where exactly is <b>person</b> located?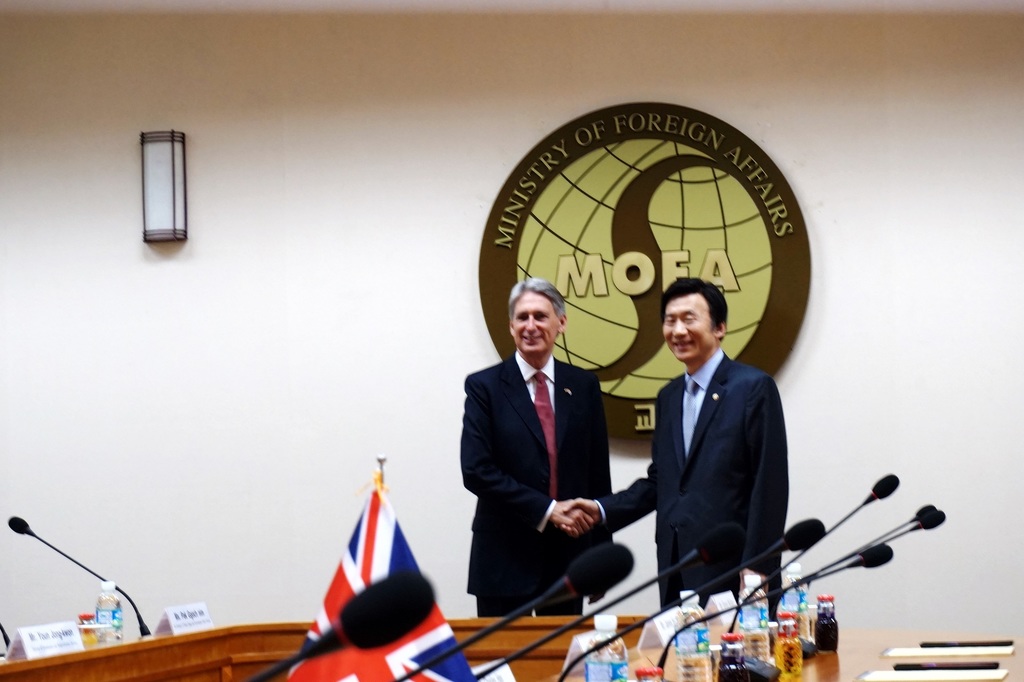
Its bounding box is [x1=591, y1=242, x2=814, y2=670].
